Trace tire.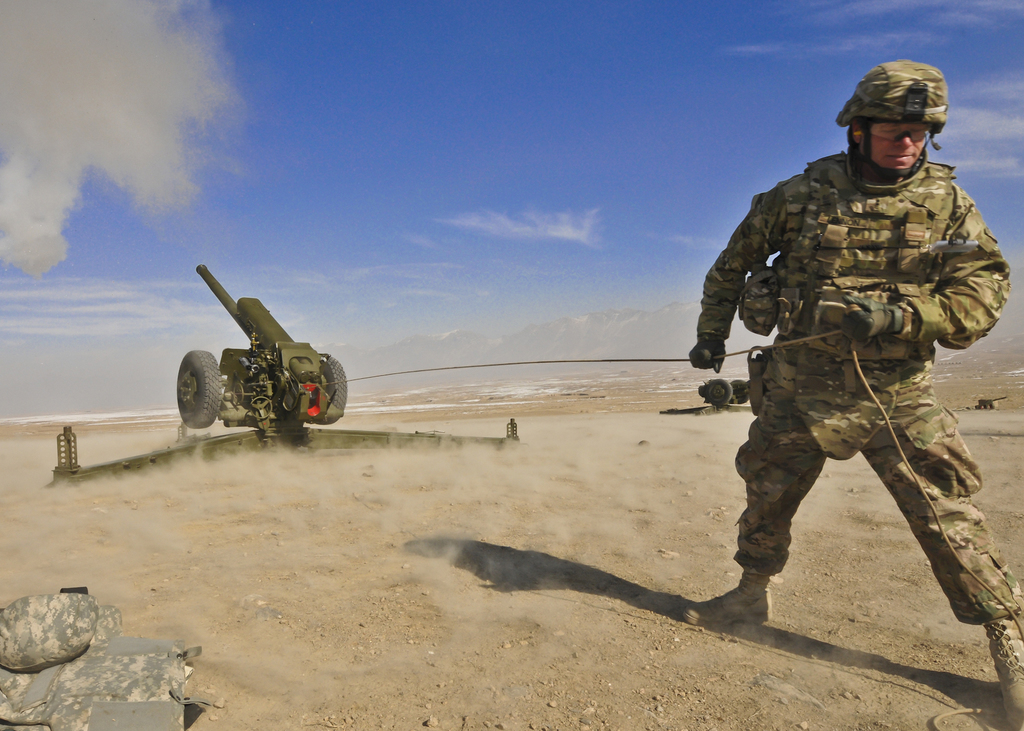
Traced to select_region(707, 379, 731, 402).
